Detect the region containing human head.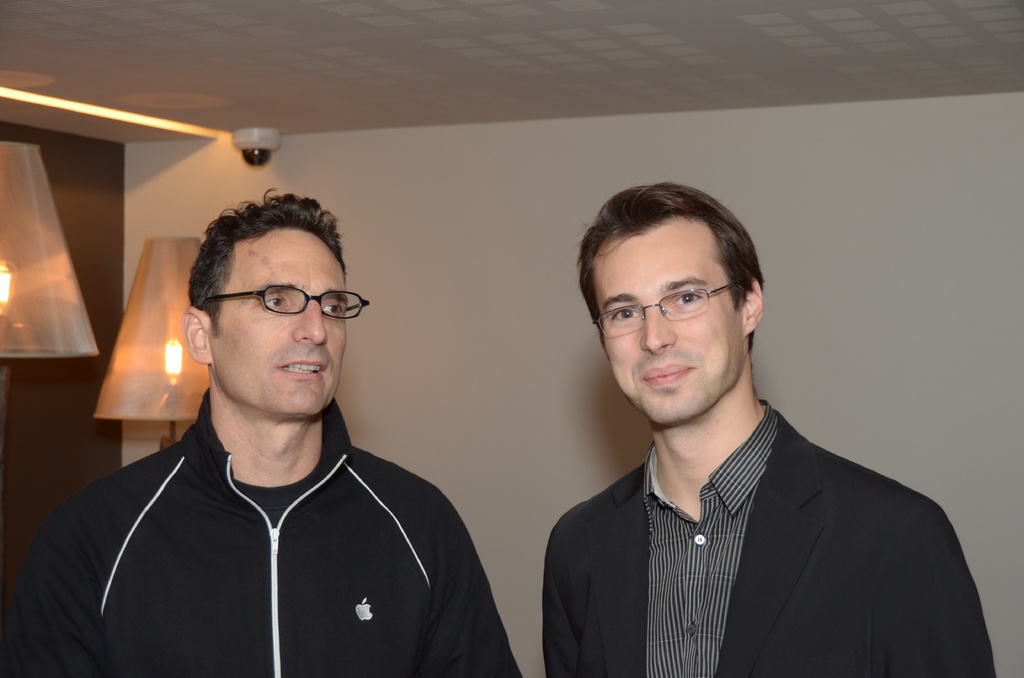
pyautogui.locateOnScreen(568, 182, 765, 432).
